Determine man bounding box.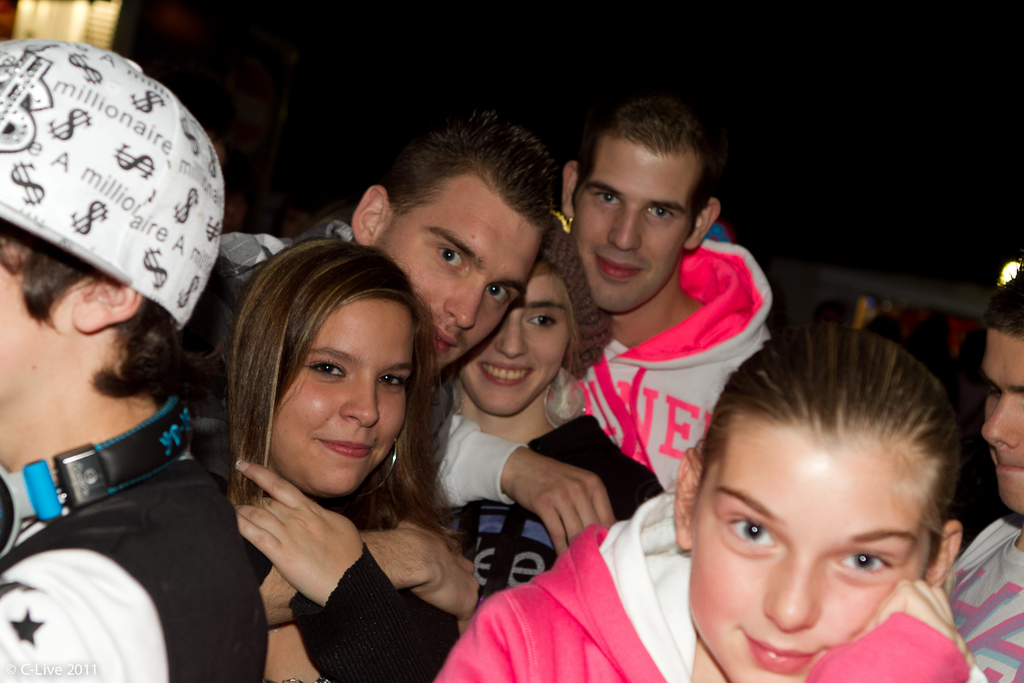
Determined: (0, 43, 279, 682).
